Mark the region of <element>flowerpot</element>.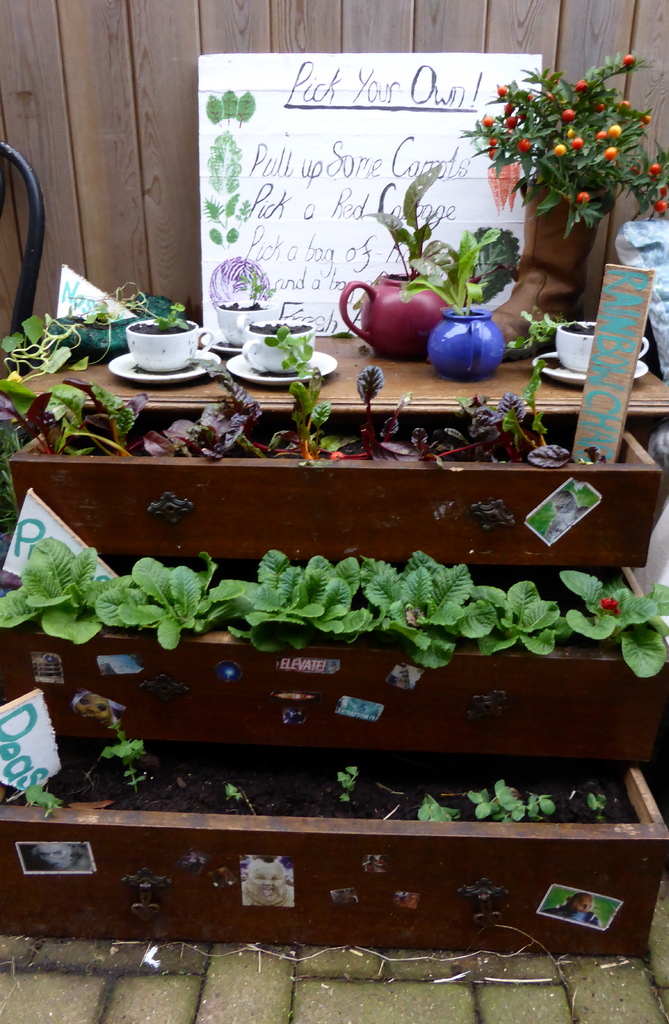
Region: [424,307,504,381].
